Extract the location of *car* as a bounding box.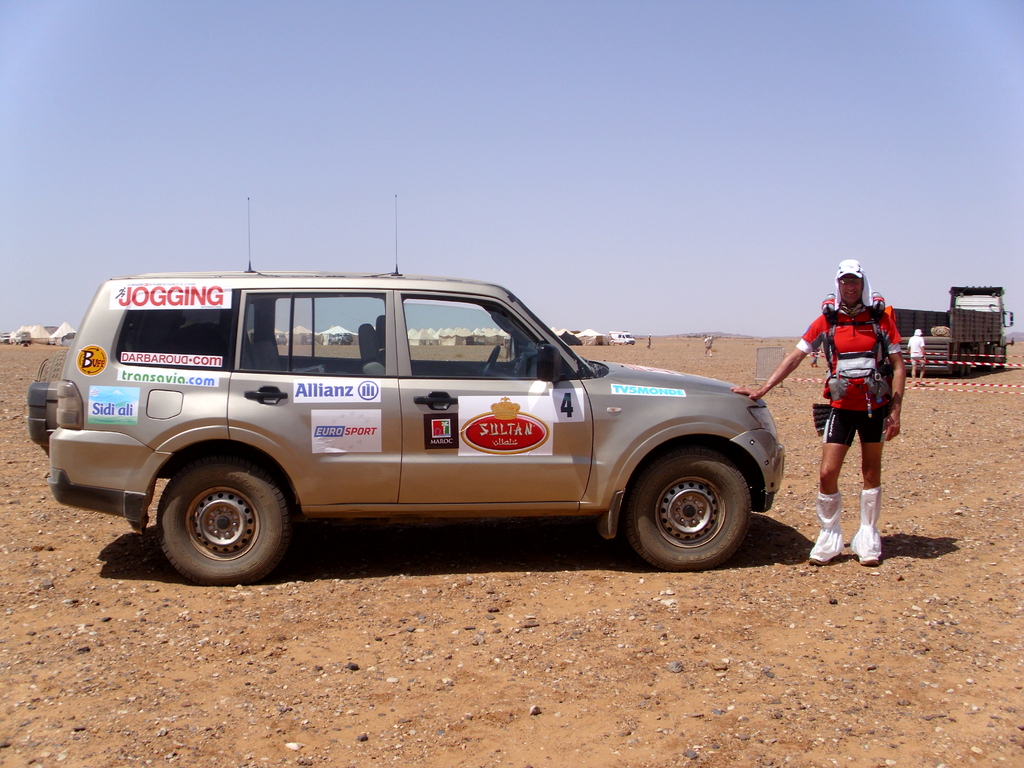
BBox(25, 189, 790, 582).
